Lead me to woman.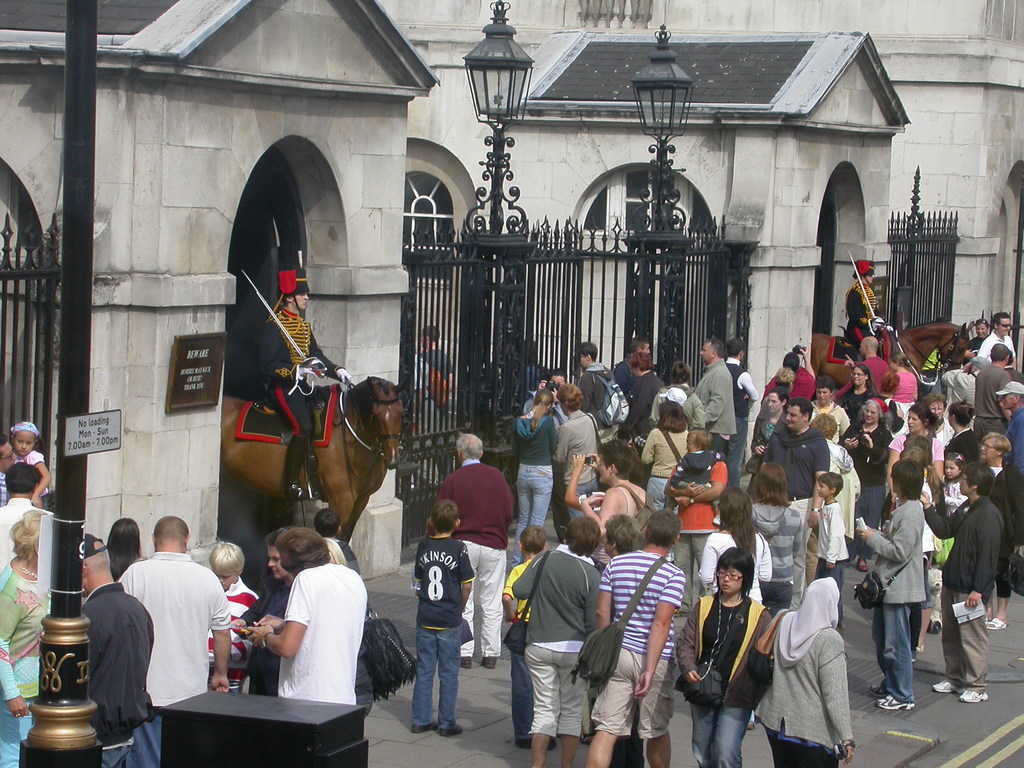
Lead to Rect(0, 509, 56, 767).
